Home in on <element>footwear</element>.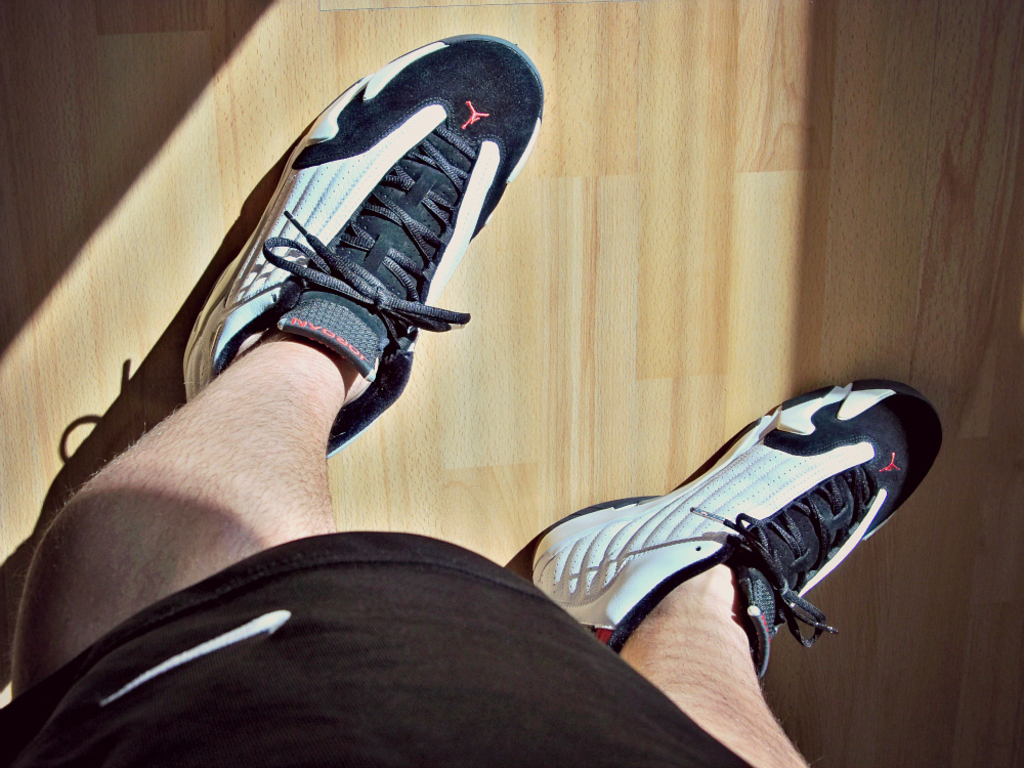
Homed in at 518, 373, 947, 691.
